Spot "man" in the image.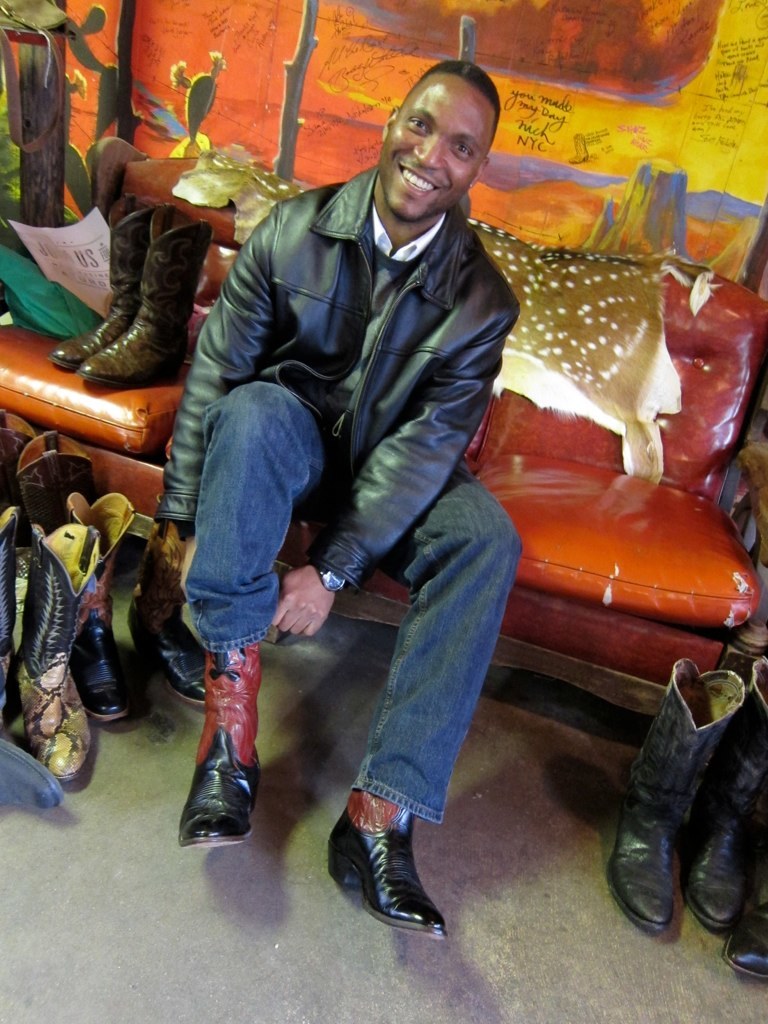
"man" found at <region>153, 61, 520, 942</region>.
